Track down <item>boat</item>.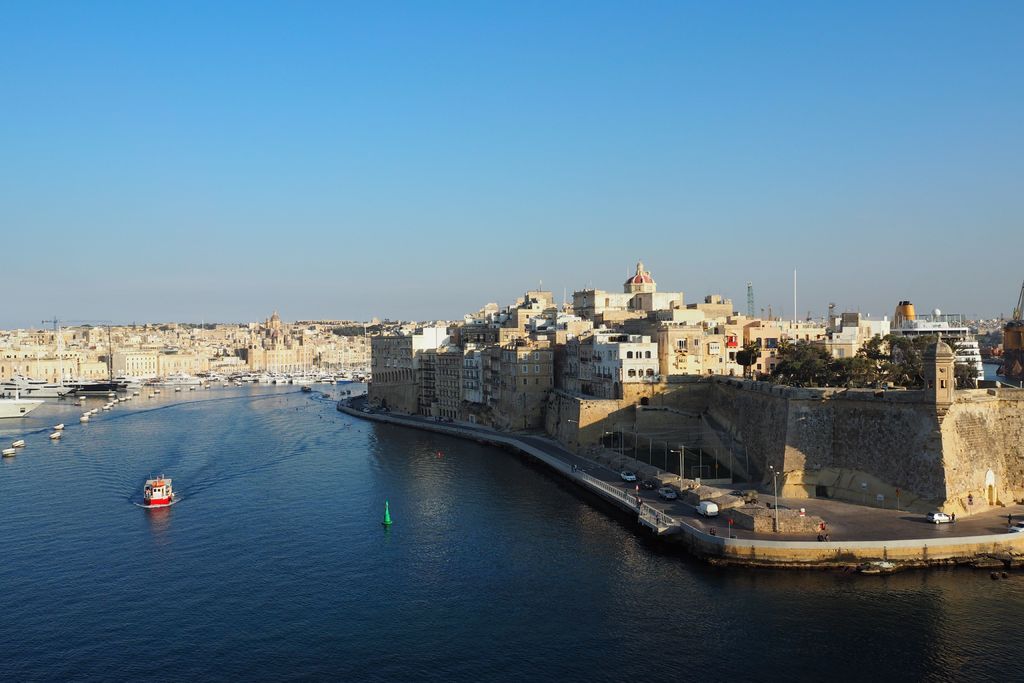
Tracked to [left=0, top=370, right=68, bottom=401].
